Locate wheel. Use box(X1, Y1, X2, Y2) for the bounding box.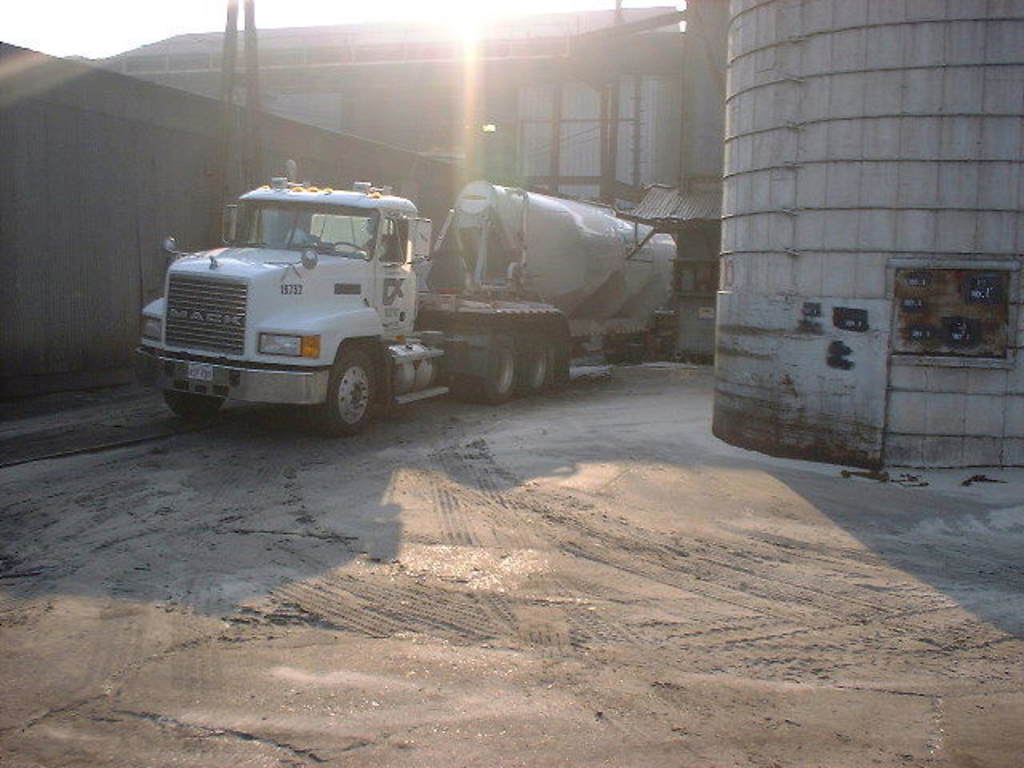
box(602, 334, 626, 365).
